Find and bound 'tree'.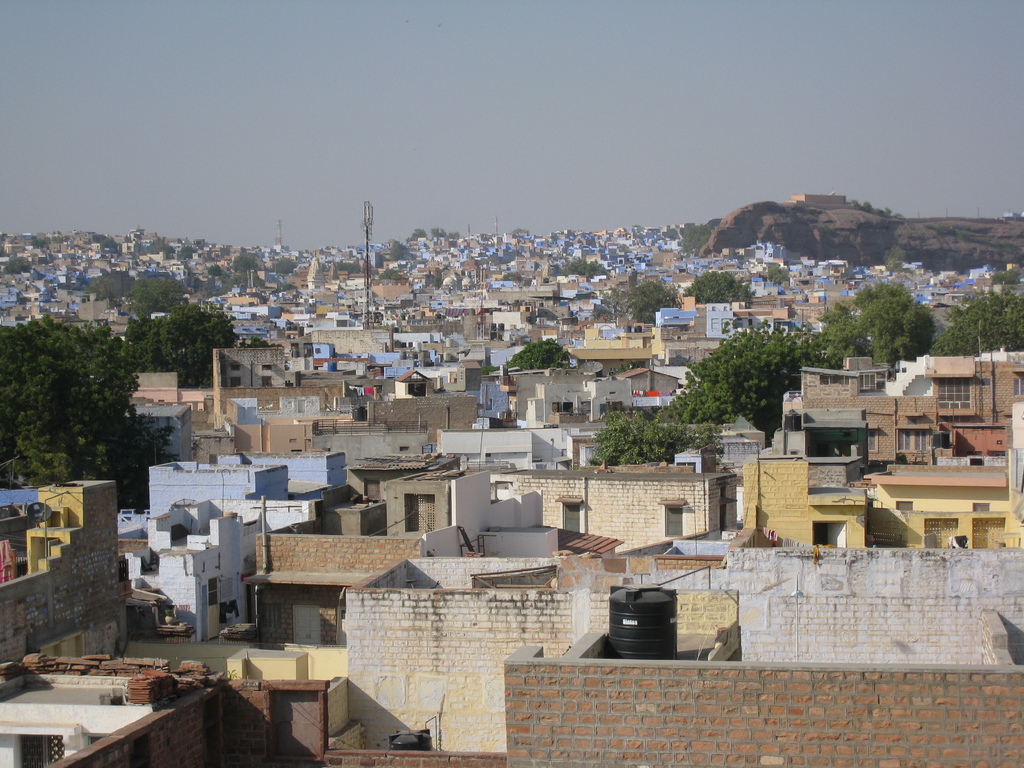
Bound: box=[449, 228, 463, 241].
